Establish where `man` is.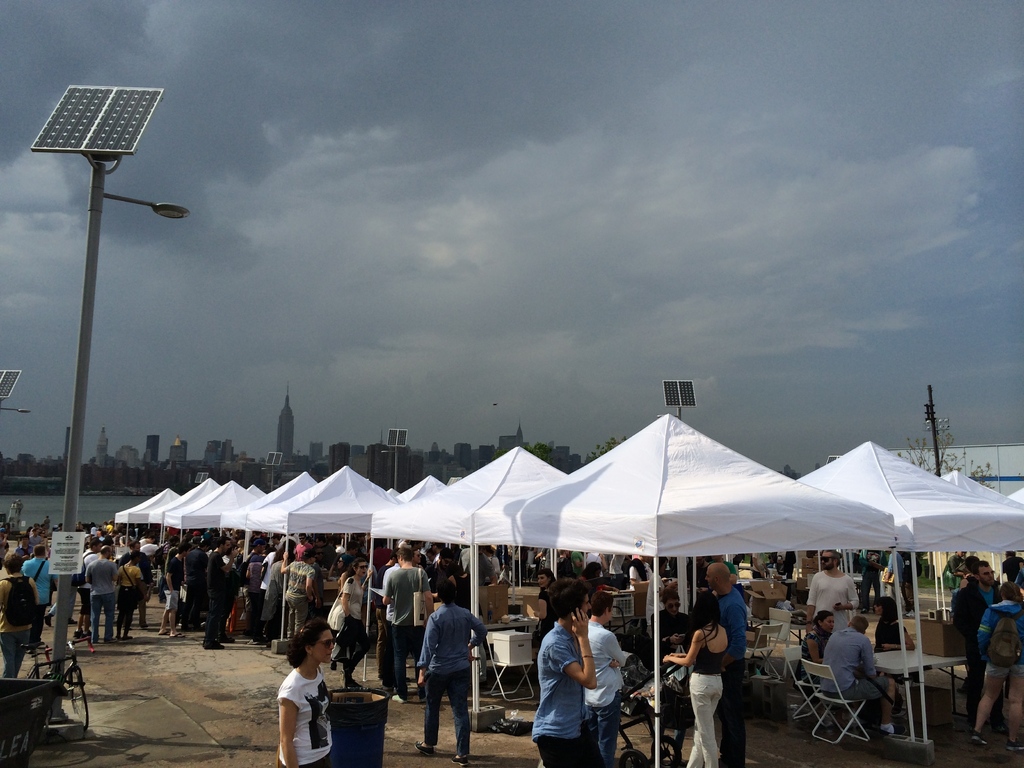
Established at l=952, t=559, r=1003, b=735.
